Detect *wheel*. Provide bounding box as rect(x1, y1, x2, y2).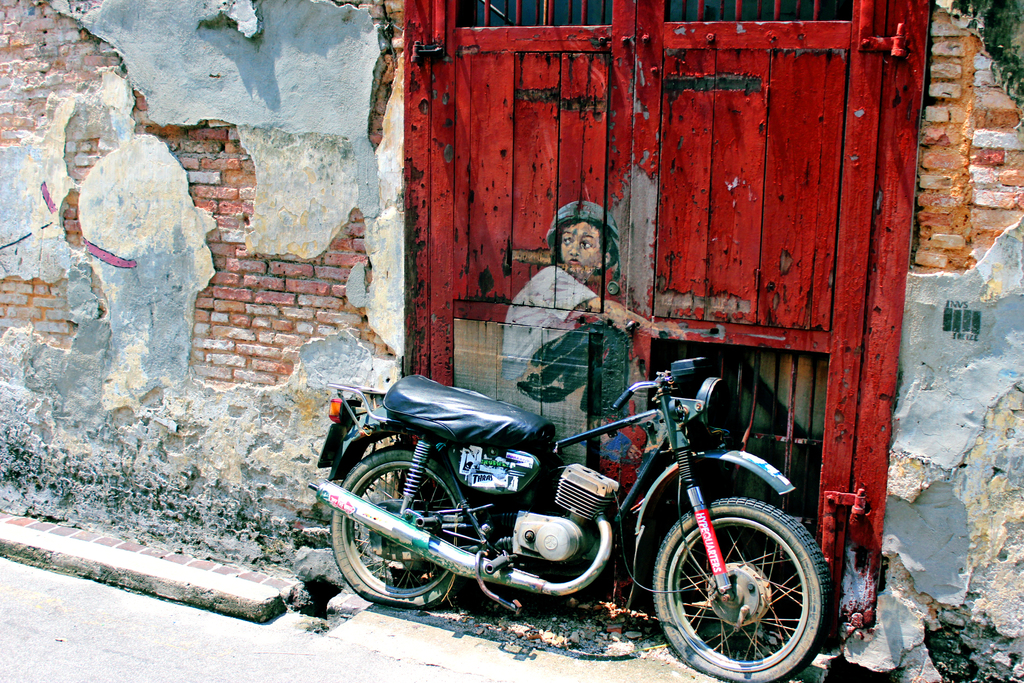
rect(652, 506, 828, 665).
